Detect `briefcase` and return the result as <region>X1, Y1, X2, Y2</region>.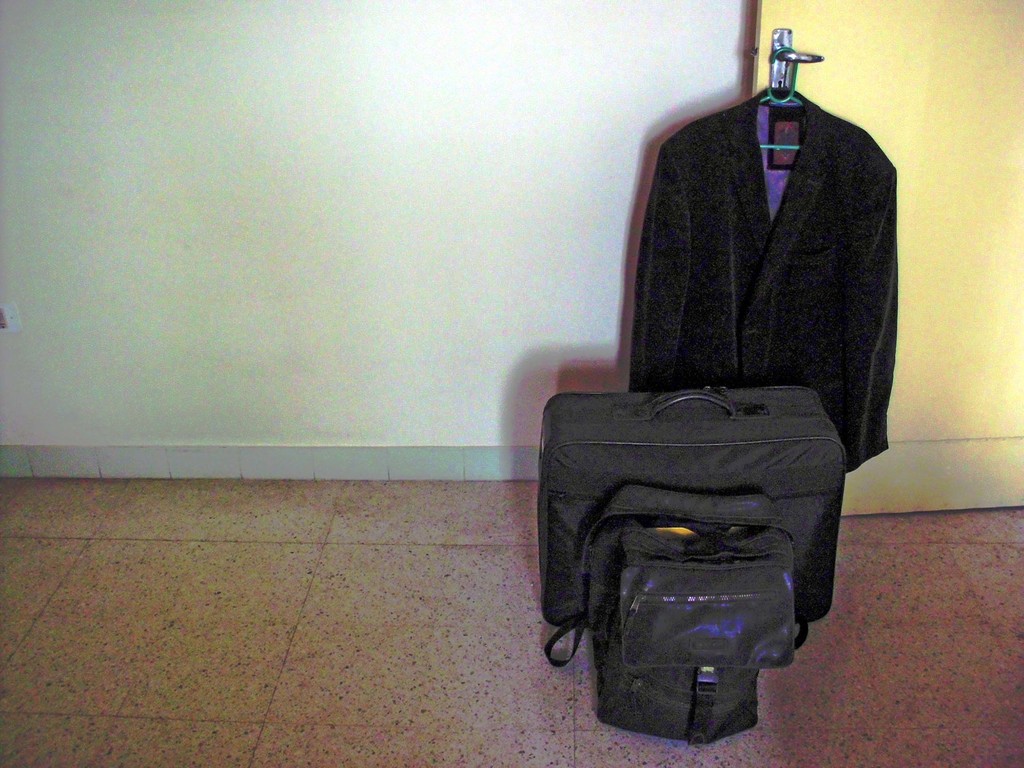
<region>539, 384, 847, 627</region>.
